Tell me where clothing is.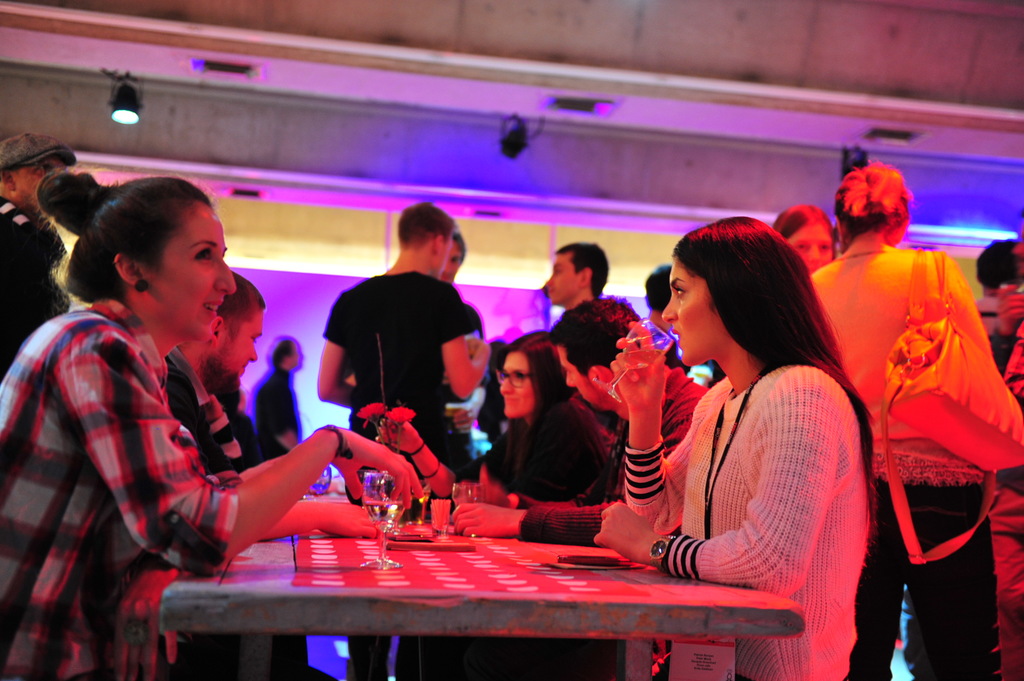
clothing is at region(651, 324, 687, 374).
